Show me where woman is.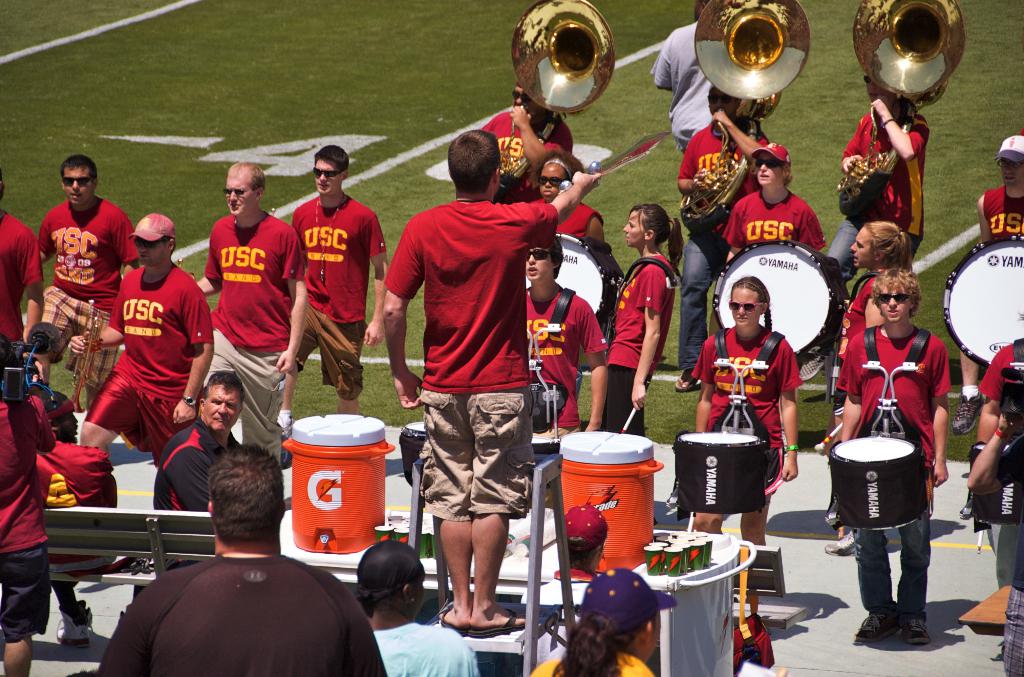
woman is at x1=819 y1=270 x2=947 y2=639.
